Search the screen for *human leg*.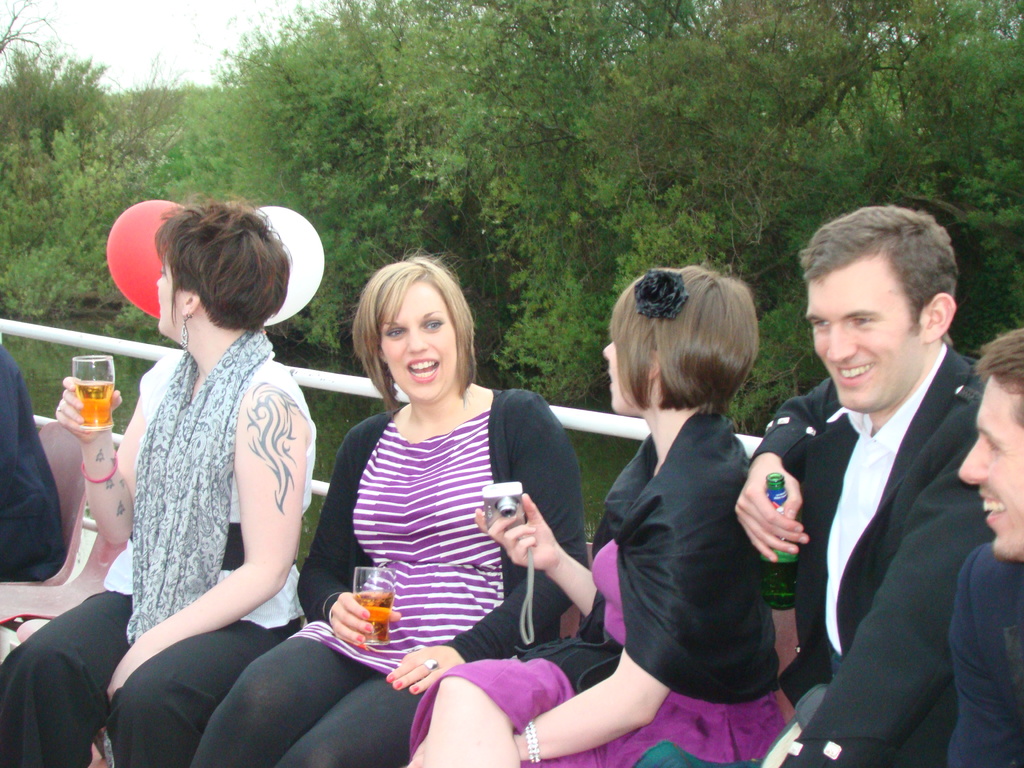
Found at 408:667:579:765.
